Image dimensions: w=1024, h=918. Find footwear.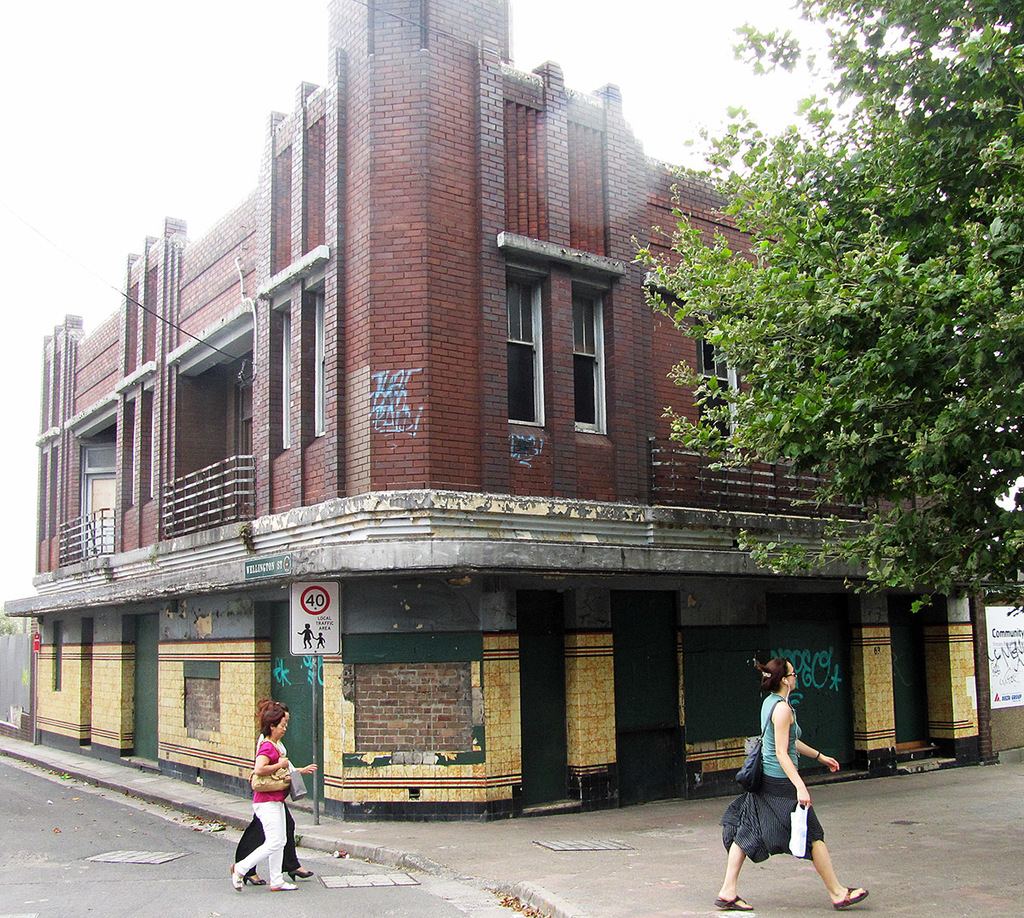
l=241, t=866, r=264, b=884.
